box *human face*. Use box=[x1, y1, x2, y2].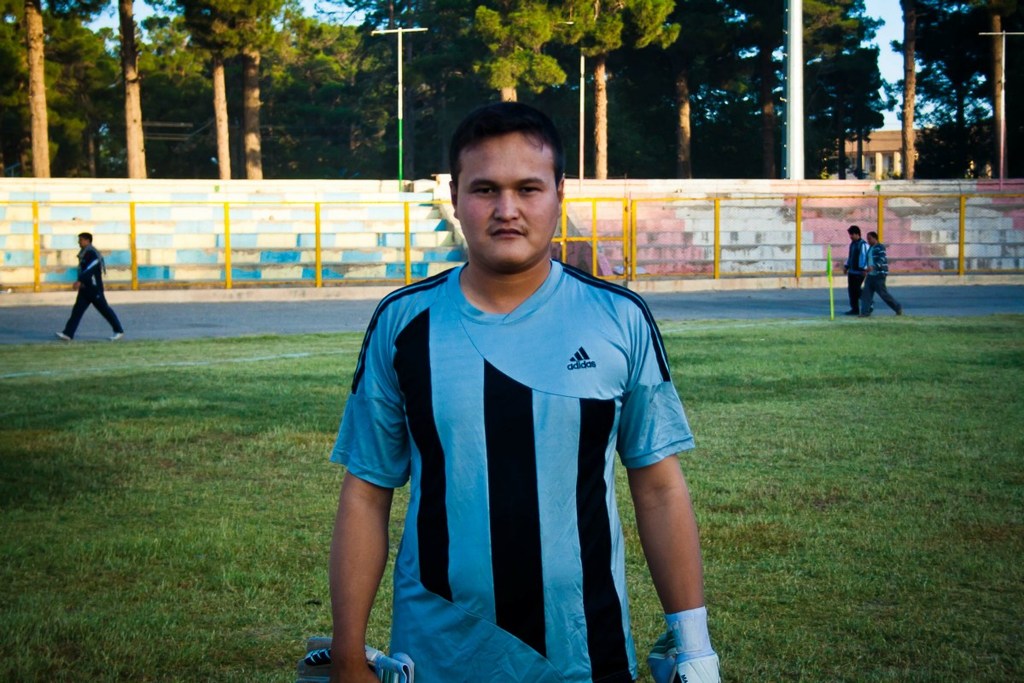
box=[457, 134, 560, 275].
